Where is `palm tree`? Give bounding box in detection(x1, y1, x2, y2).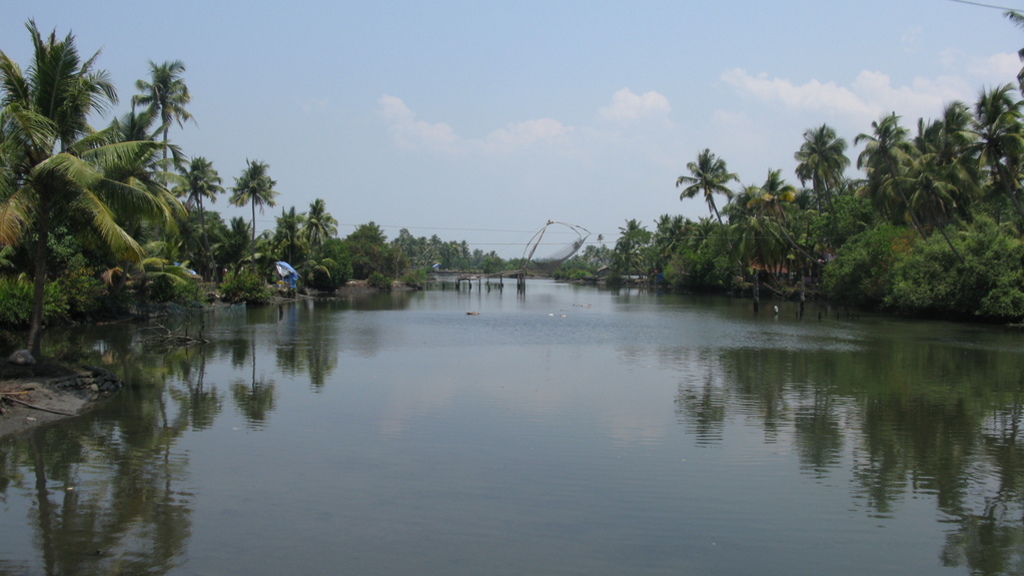
detection(140, 55, 185, 315).
